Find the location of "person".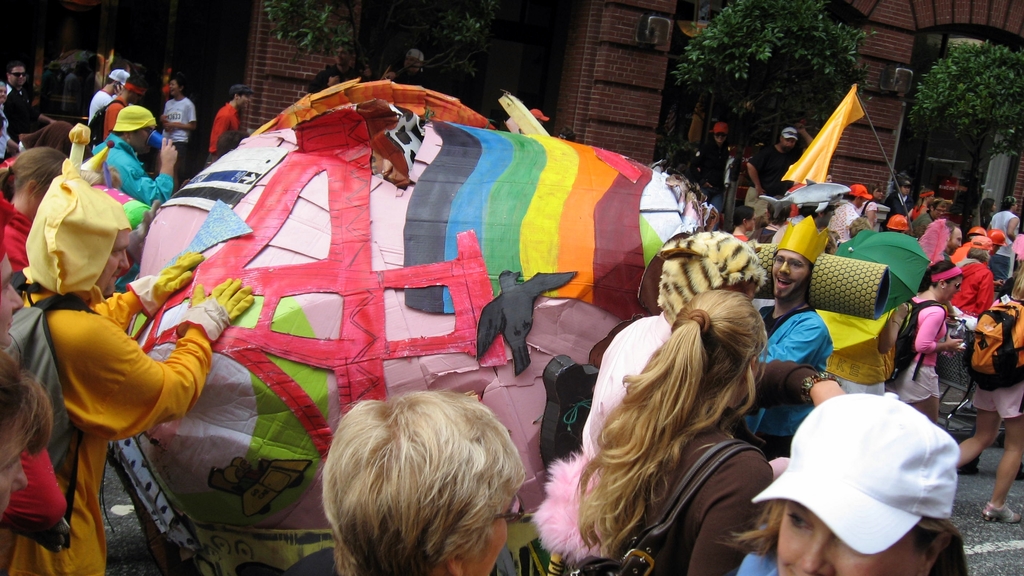
Location: 6,61,37,129.
